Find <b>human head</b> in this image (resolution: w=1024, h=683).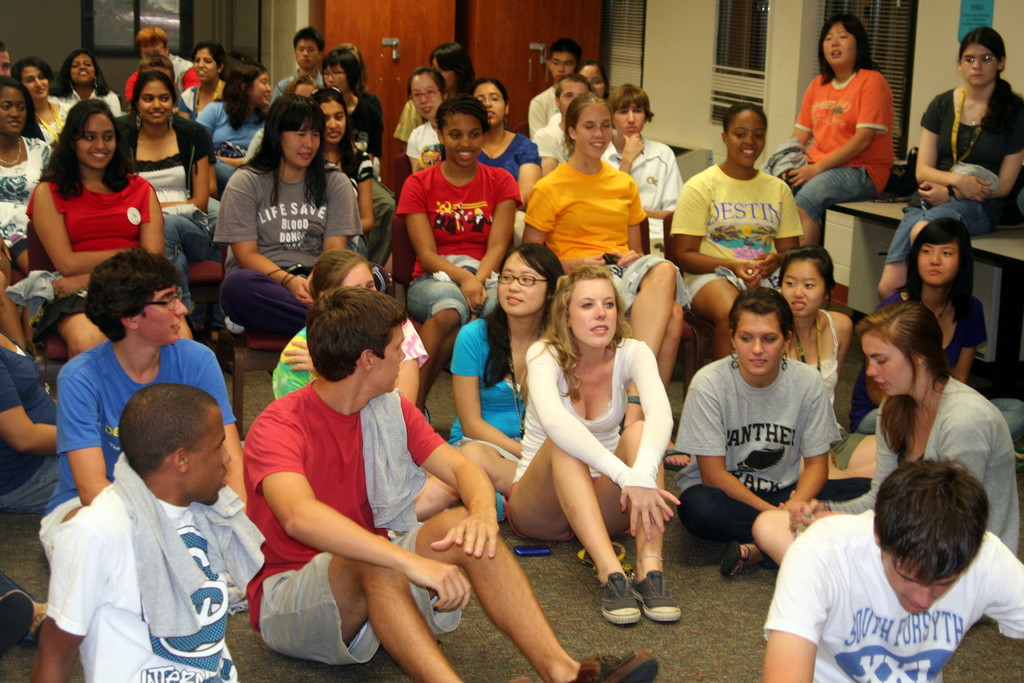
<bbox>132, 27, 170, 65</bbox>.
